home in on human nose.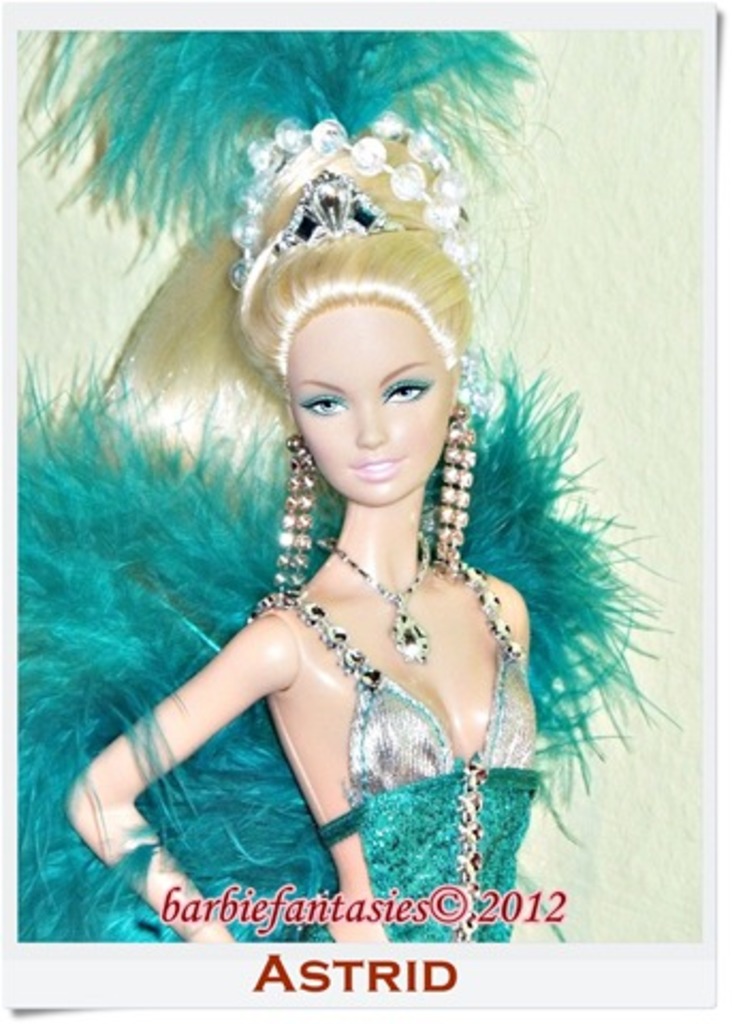
Homed in at BBox(352, 390, 391, 450).
